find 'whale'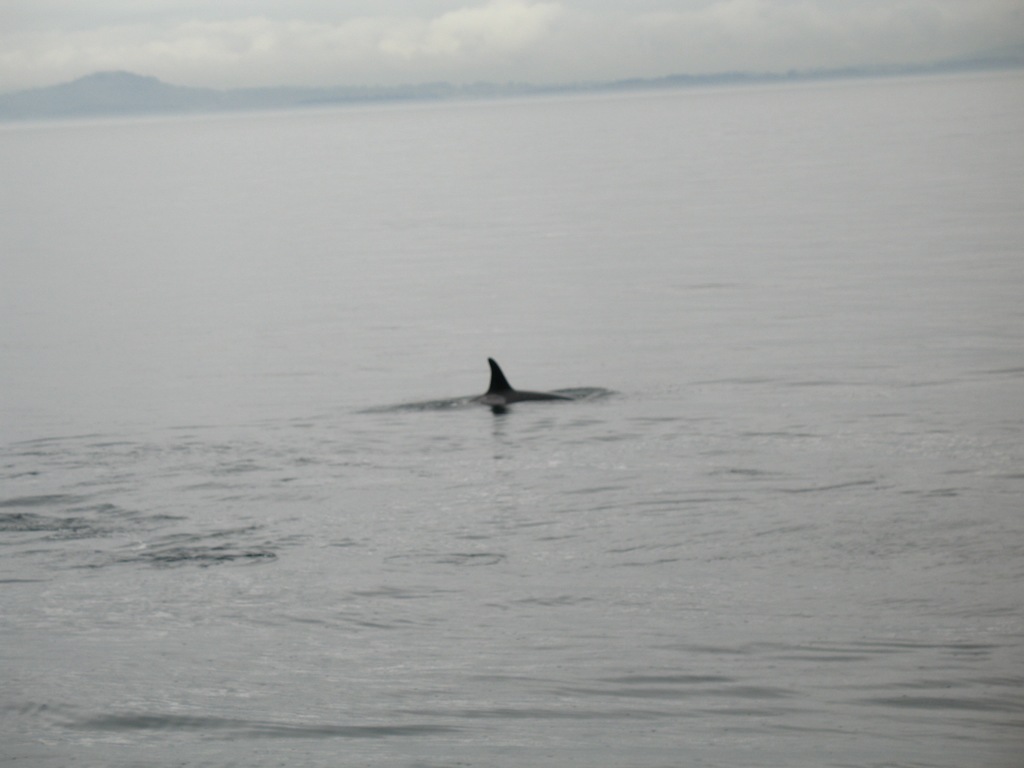
(472, 352, 575, 408)
